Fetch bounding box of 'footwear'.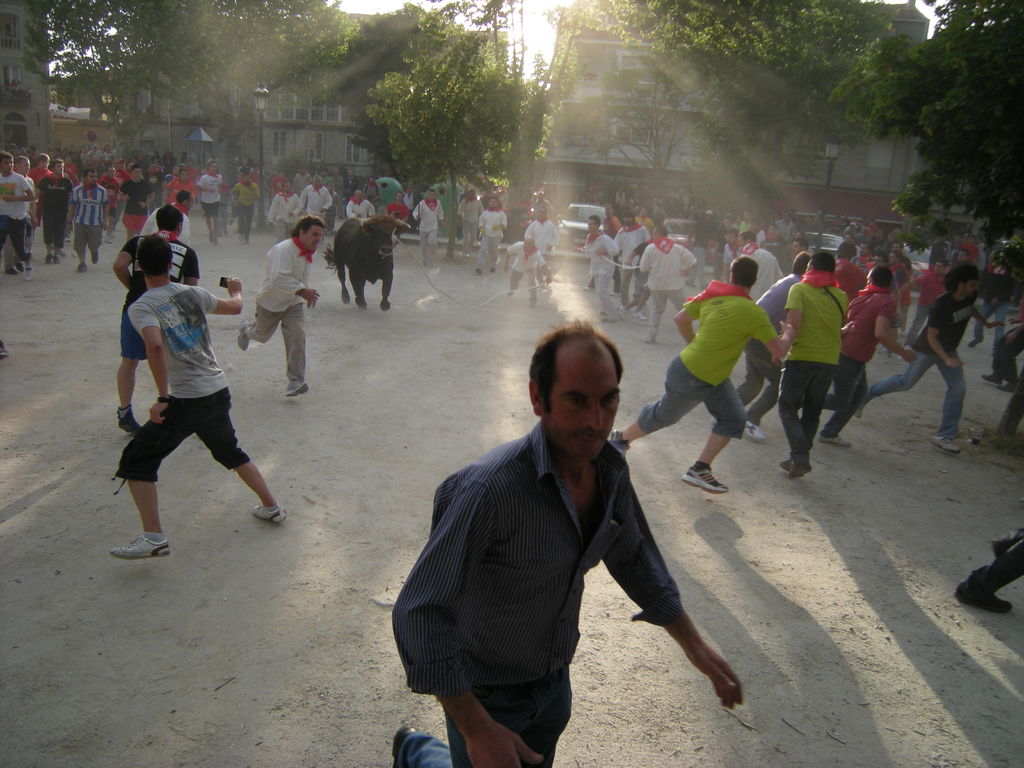
Bbox: 488/267/499/276.
